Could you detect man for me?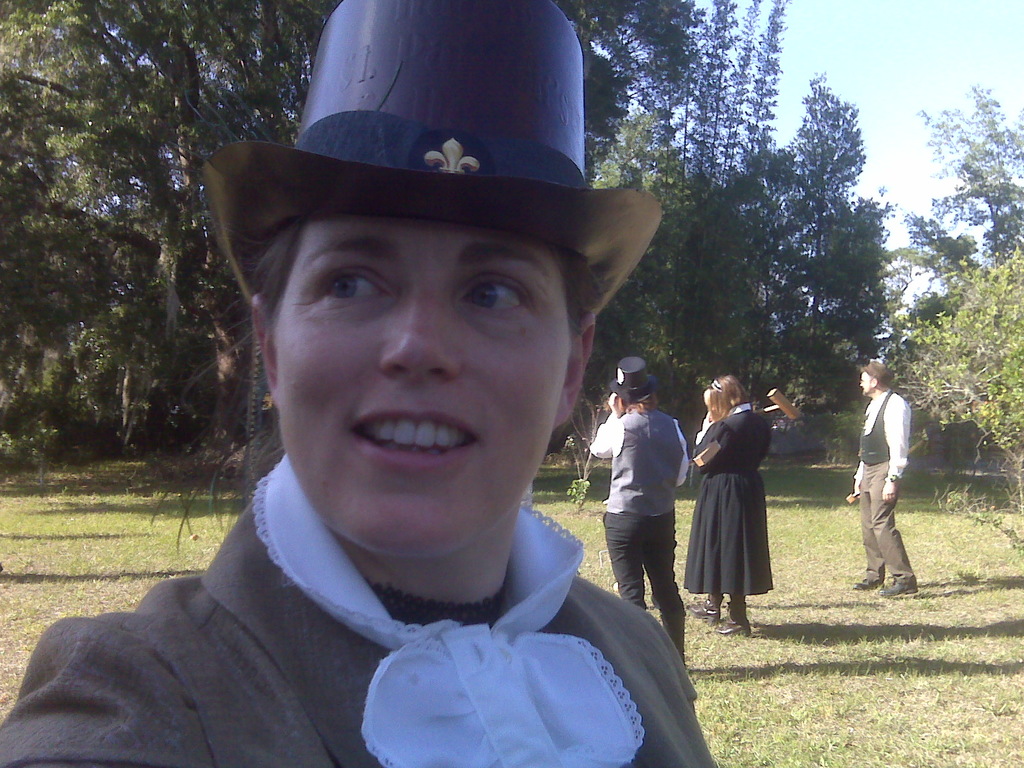
Detection result: (left=847, top=362, right=916, bottom=596).
